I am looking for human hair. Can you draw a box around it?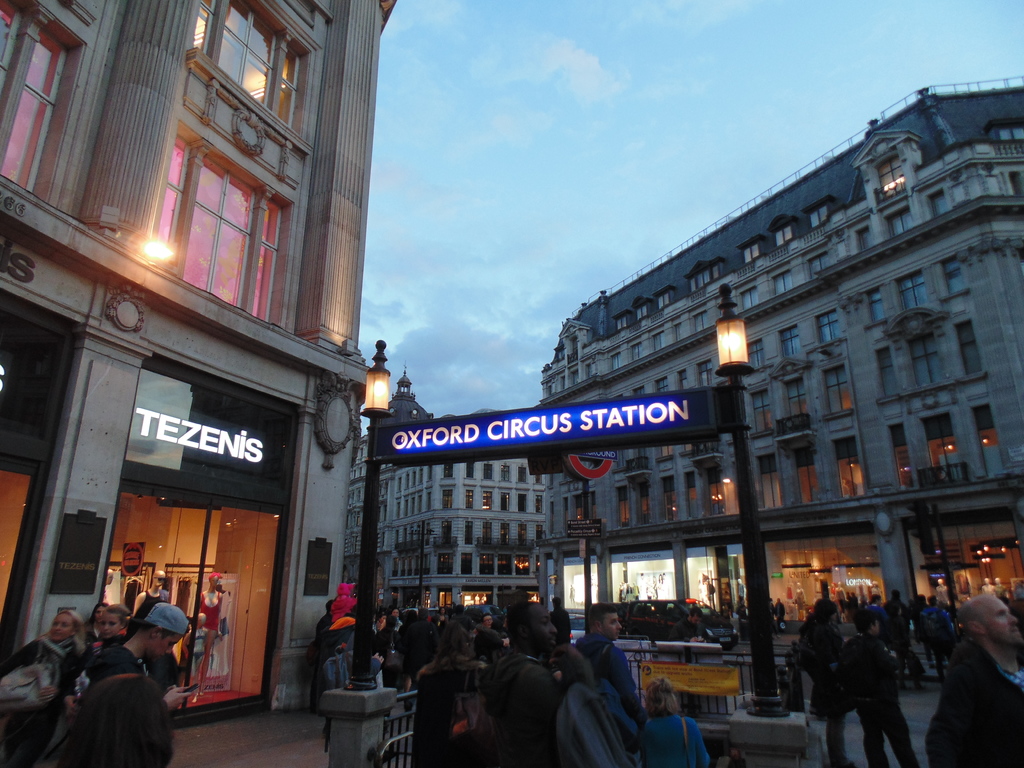
Sure, the bounding box is [x1=799, y1=599, x2=838, y2=635].
